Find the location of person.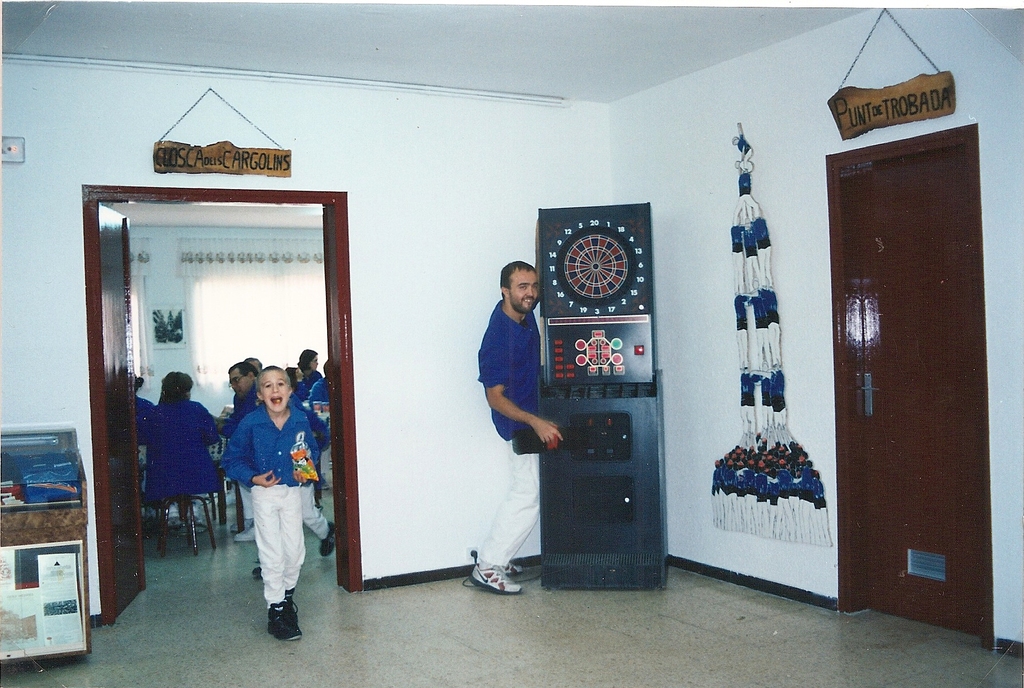
Location: detection(291, 347, 320, 395).
